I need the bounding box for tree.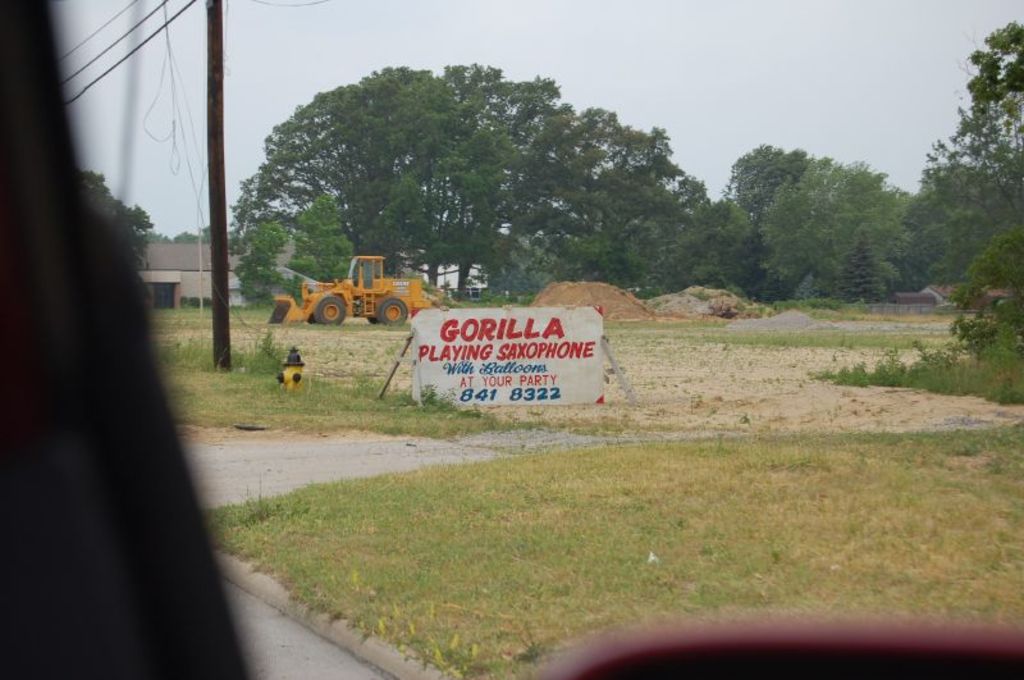
Here it is: select_region(905, 26, 1023, 332).
